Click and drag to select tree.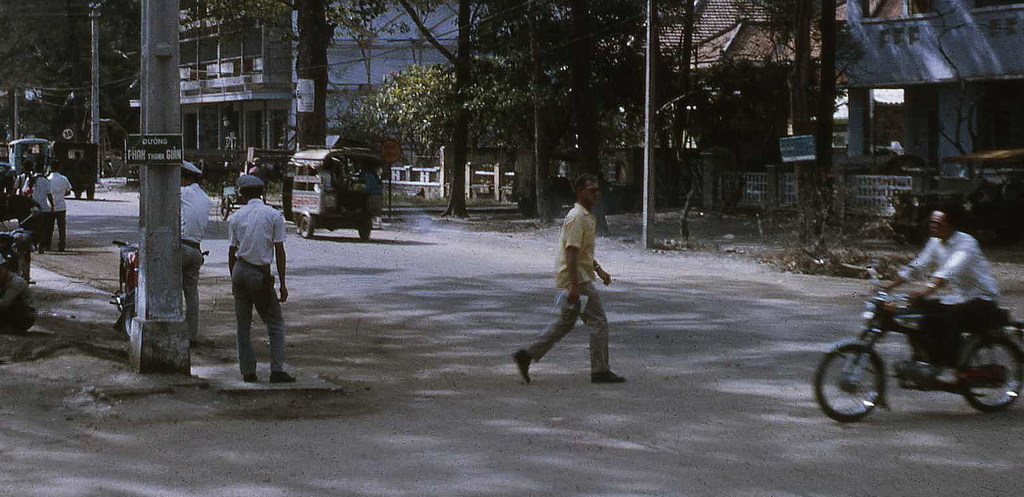
Selection: <bbox>0, 0, 155, 151</bbox>.
